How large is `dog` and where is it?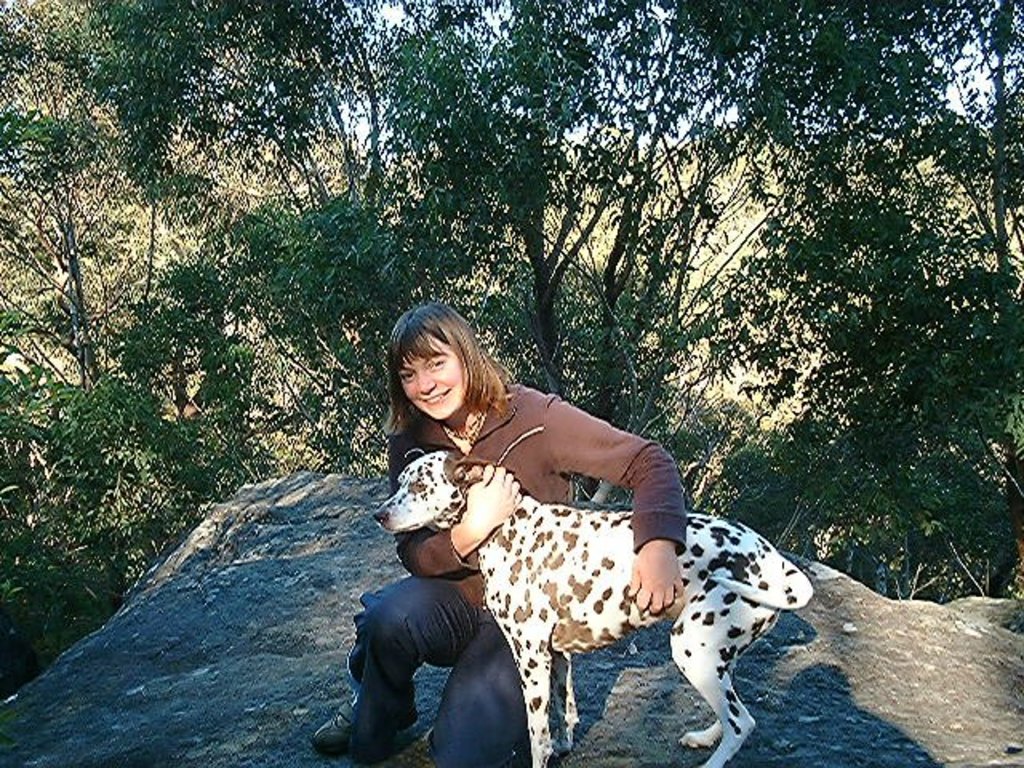
Bounding box: x1=371 y1=446 x2=813 y2=766.
